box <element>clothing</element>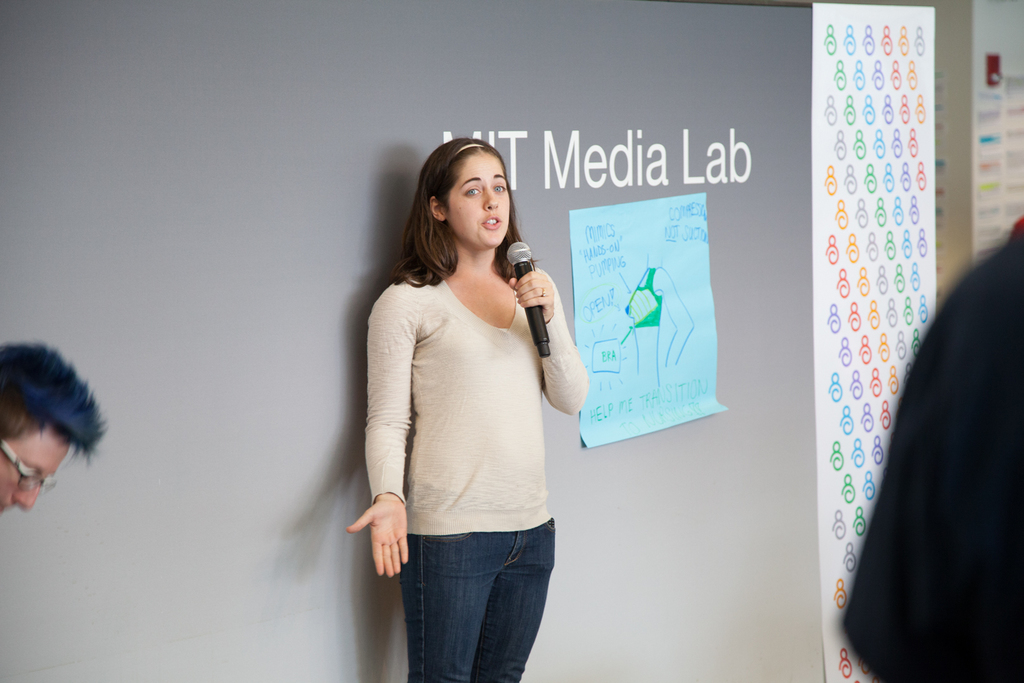
836:217:1023:682
